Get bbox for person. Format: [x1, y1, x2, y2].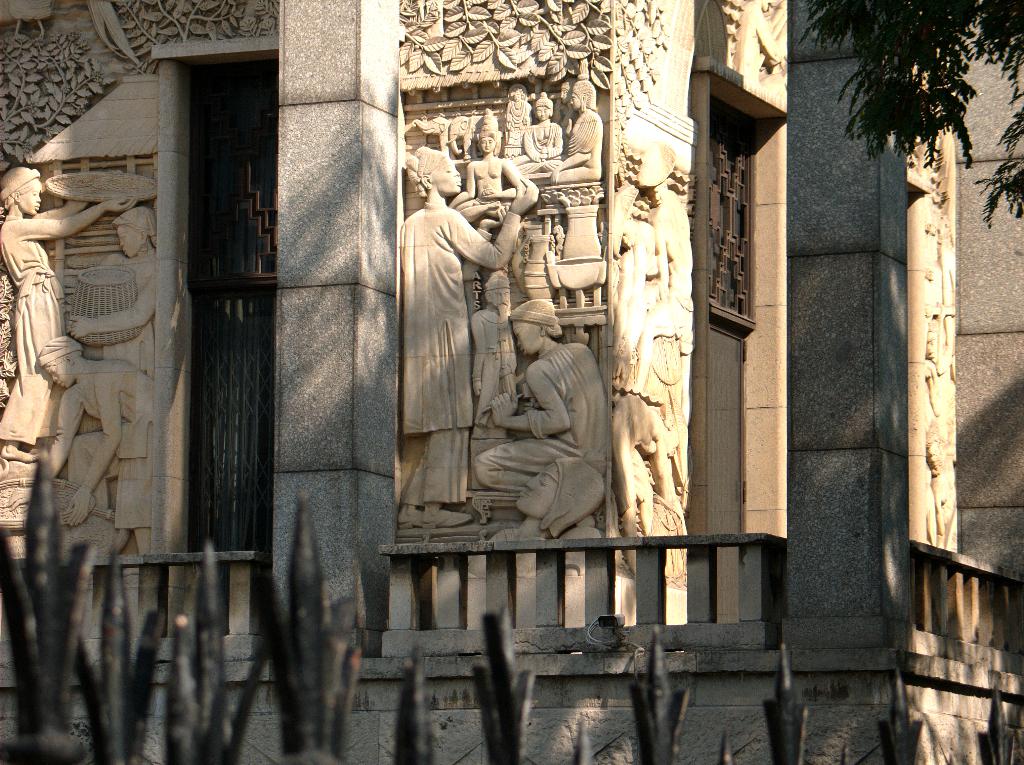
[68, 209, 153, 375].
